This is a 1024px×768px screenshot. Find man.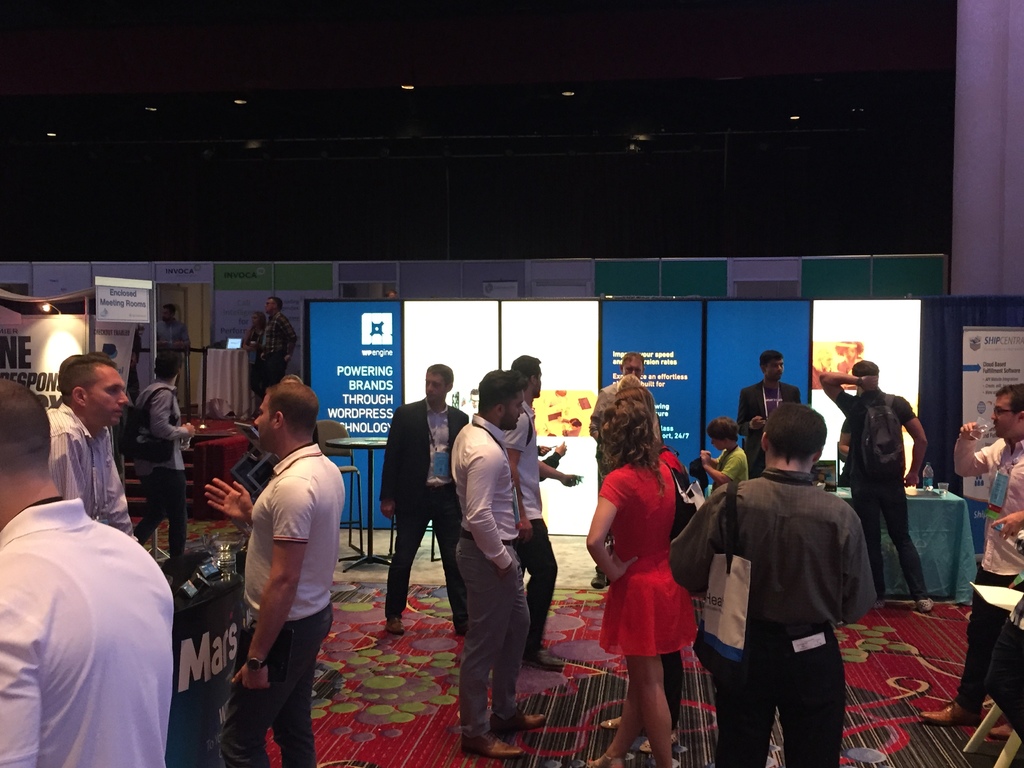
Bounding box: crop(820, 358, 934, 609).
